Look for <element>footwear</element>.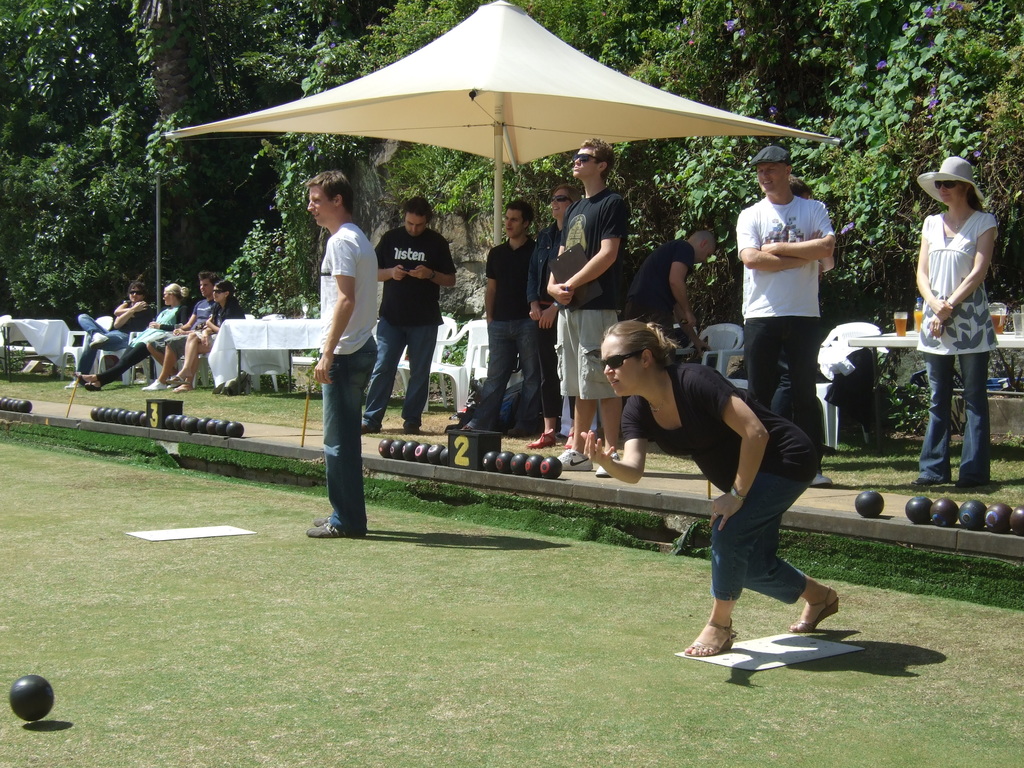
Found: region(552, 447, 591, 478).
